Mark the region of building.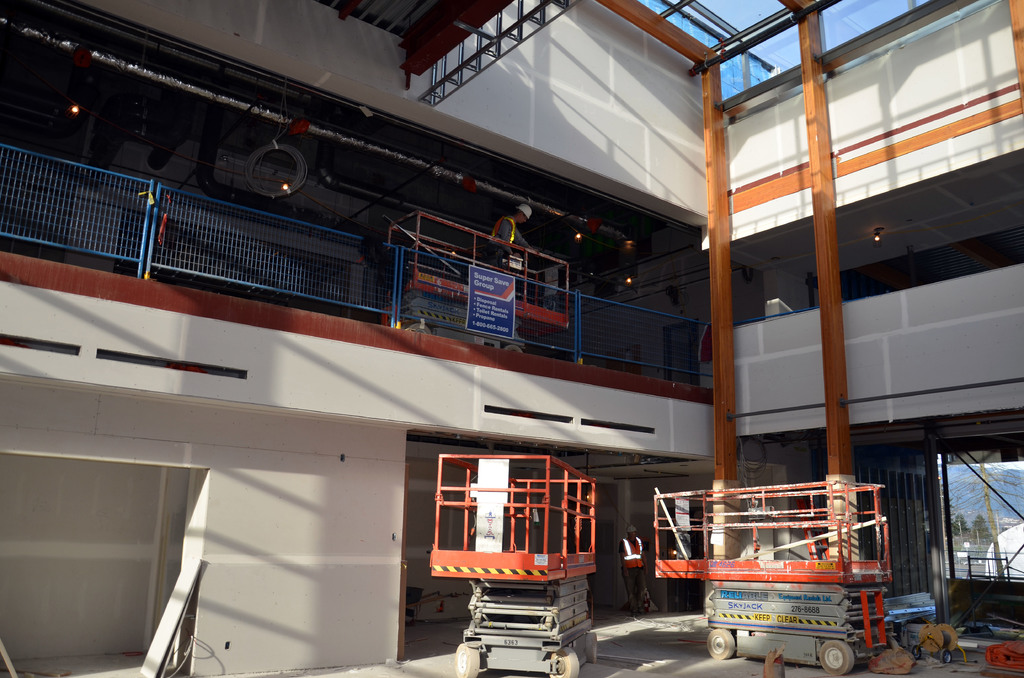
Region: (left=0, top=0, right=1023, bottom=677).
